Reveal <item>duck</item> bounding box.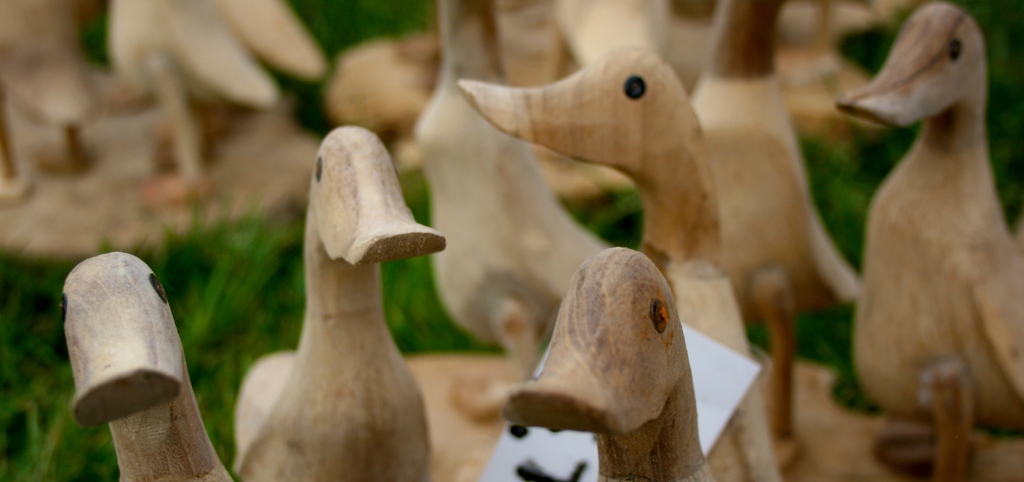
Revealed: 451 41 813 481.
